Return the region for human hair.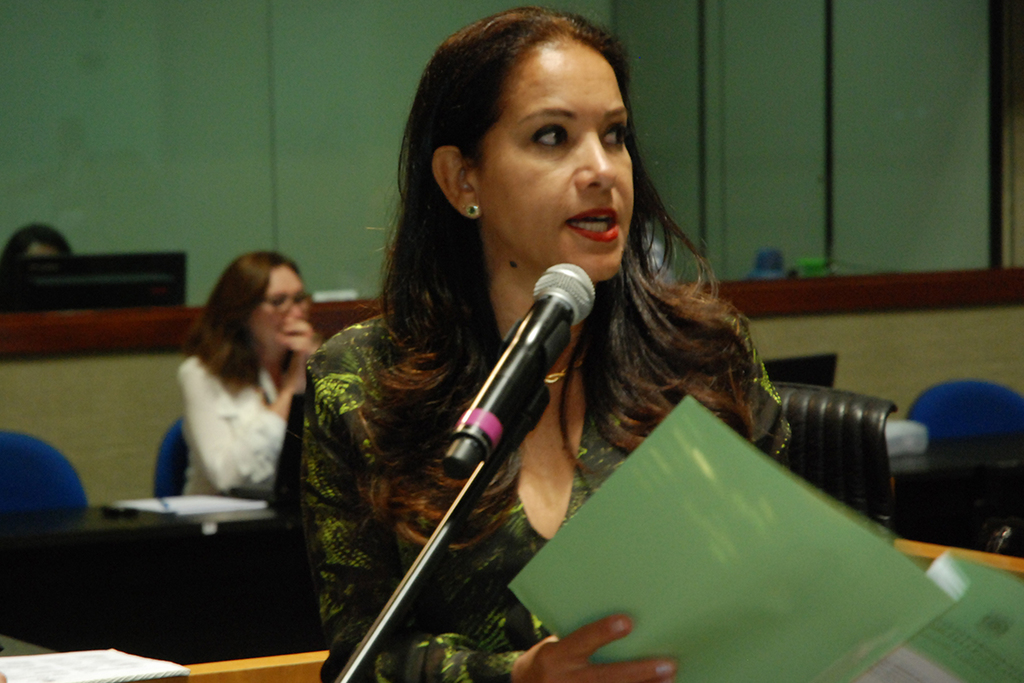
<region>352, 3, 755, 556</region>.
